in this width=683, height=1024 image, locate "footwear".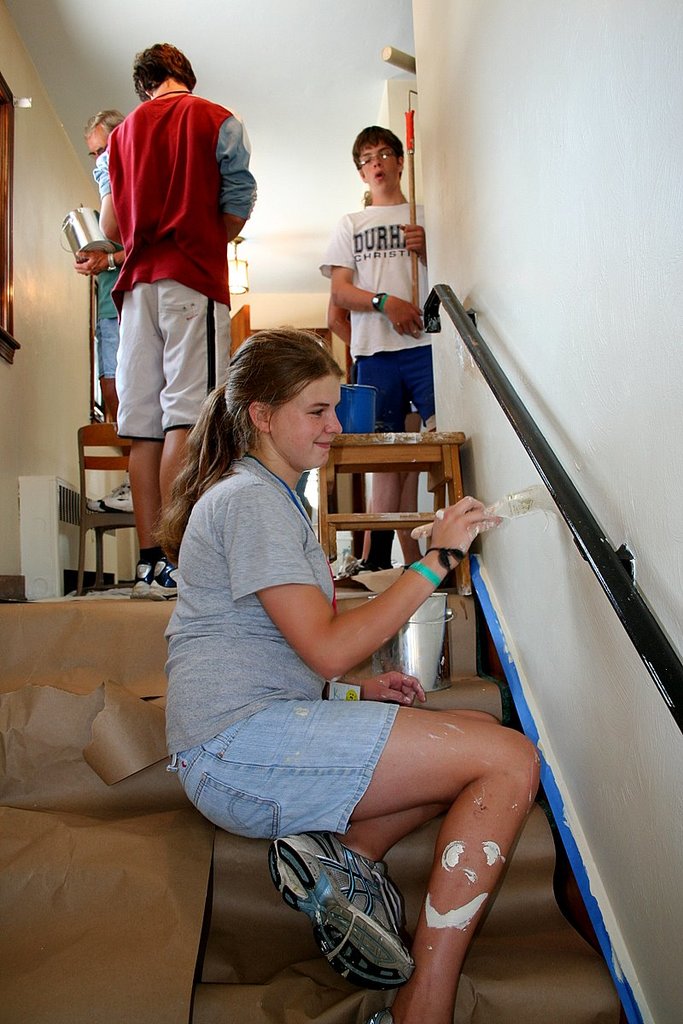
Bounding box: <region>130, 560, 153, 599</region>.
